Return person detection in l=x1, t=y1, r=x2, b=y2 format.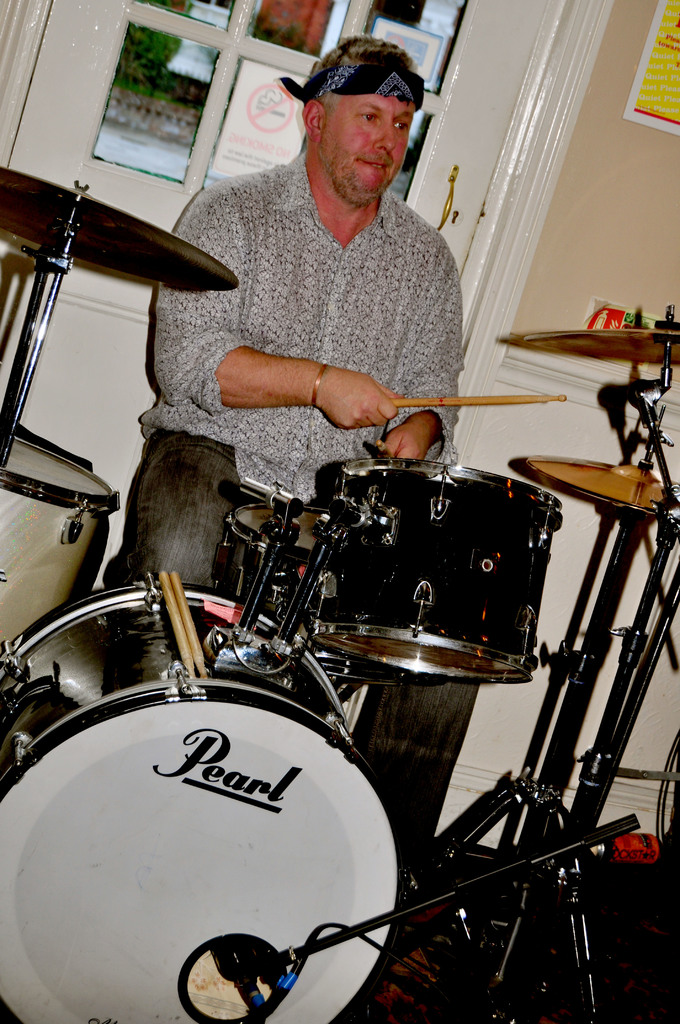
l=156, t=49, r=478, b=480.
